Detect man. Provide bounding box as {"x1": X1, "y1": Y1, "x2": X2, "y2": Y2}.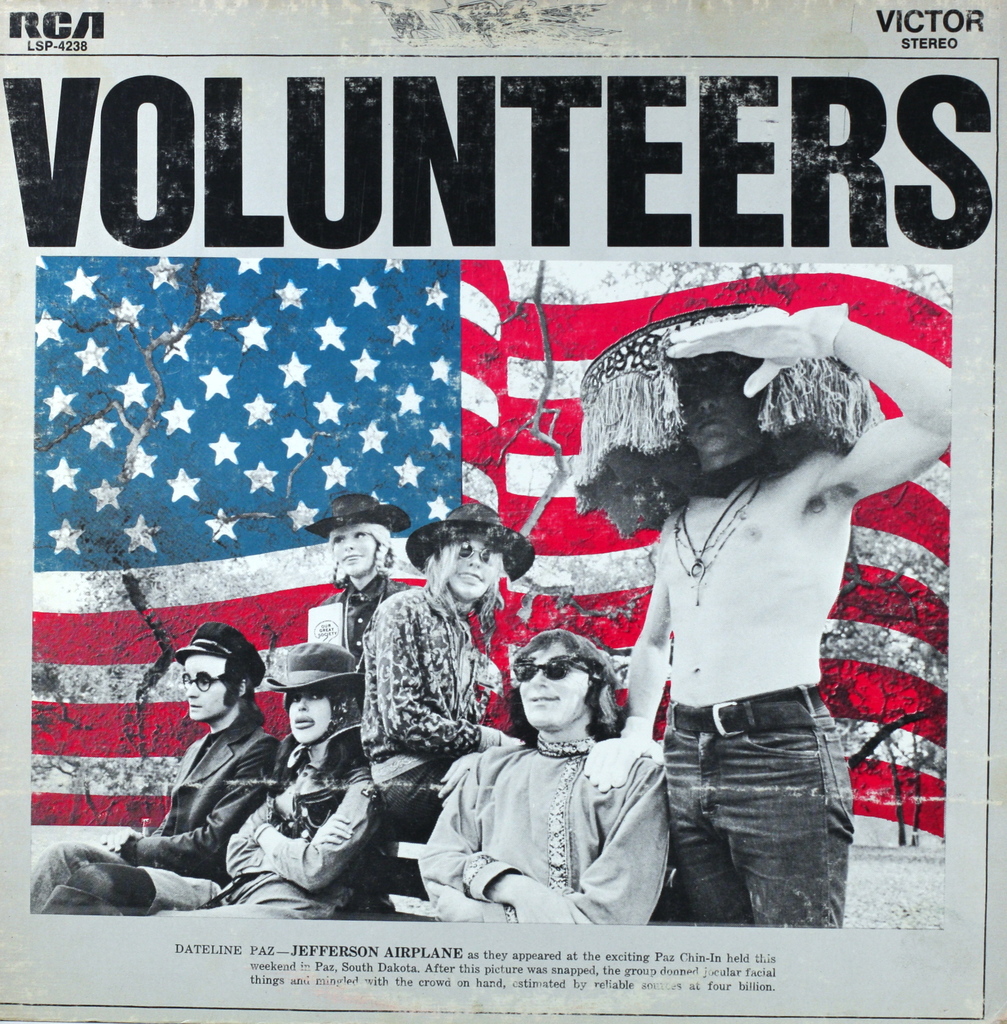
{"x1": 558, "y1": 287, "x2": 956, "y2": 936}.
